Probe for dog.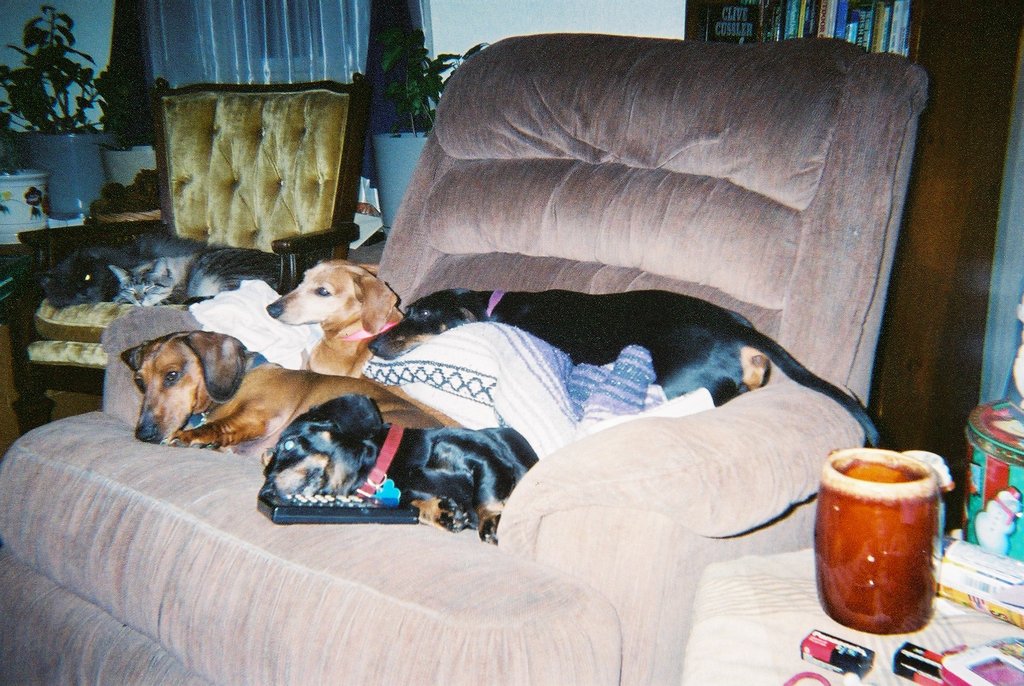
Probe result: bbox=[369, 291, 877, 450].
